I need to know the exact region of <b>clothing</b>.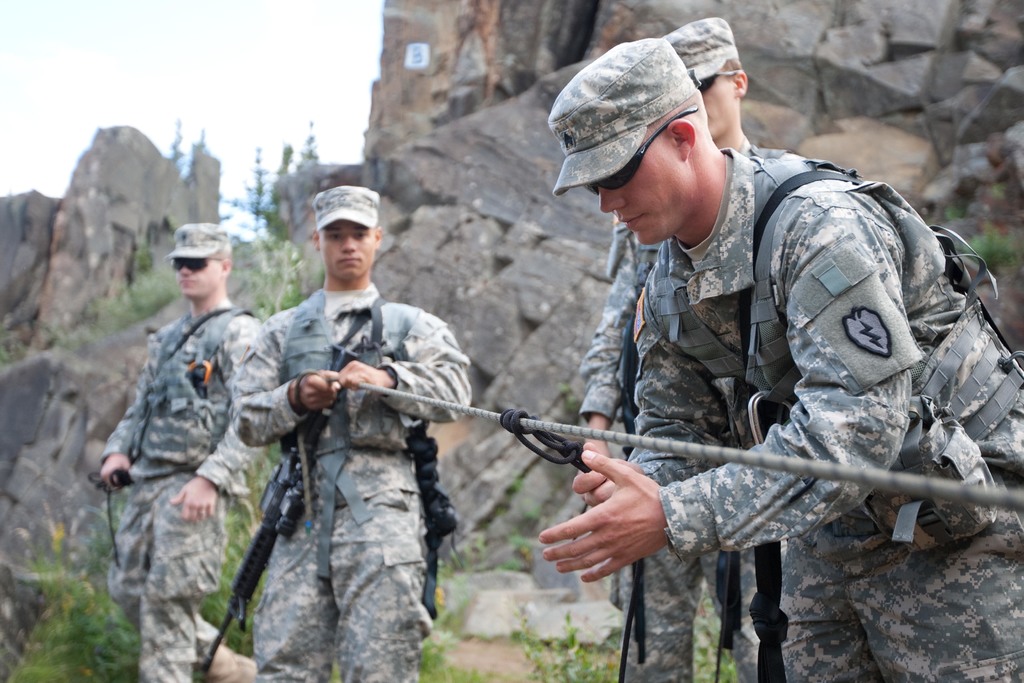
Region: box=[628, 155, 1023, 682].
